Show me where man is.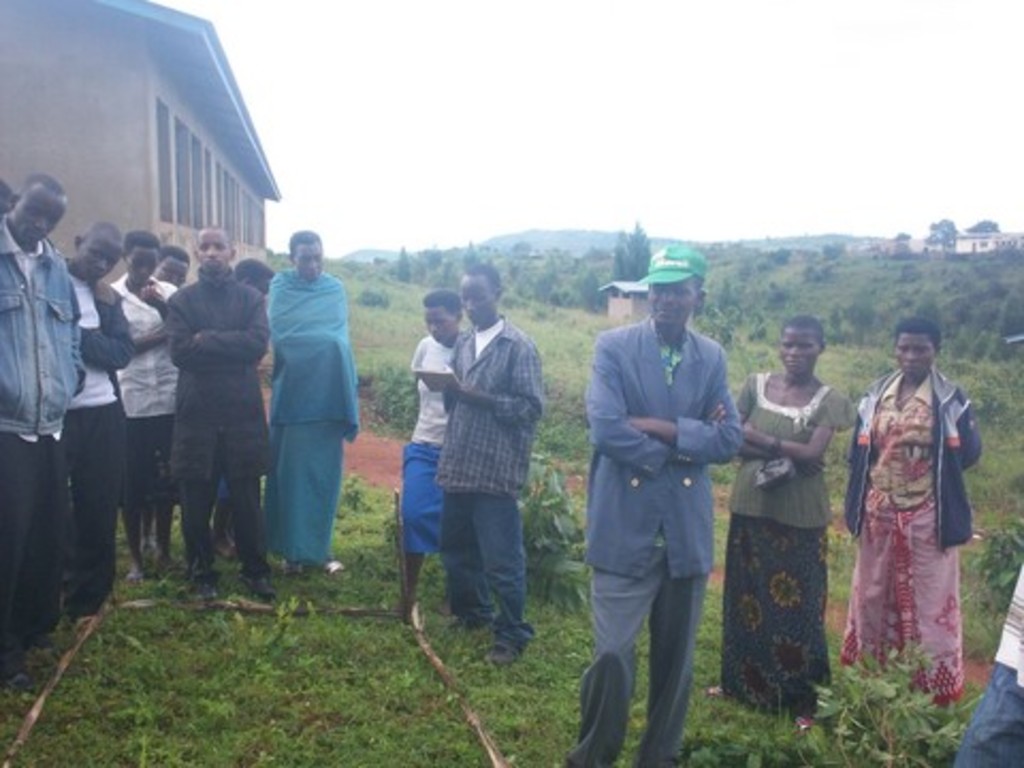
man is at (149,245,192,286).
